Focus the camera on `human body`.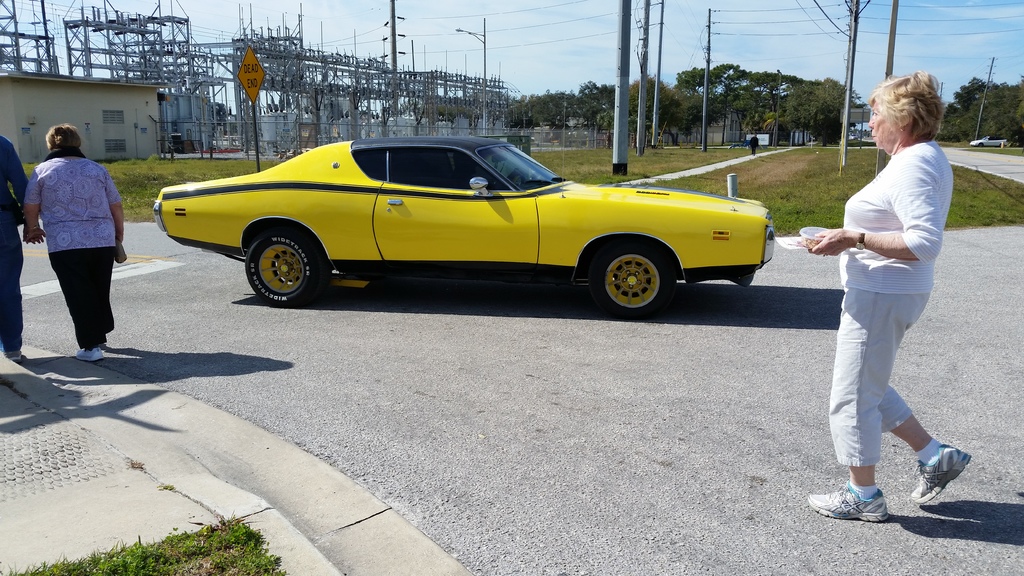
Focus region: locate(22, 122, 128, 360).
